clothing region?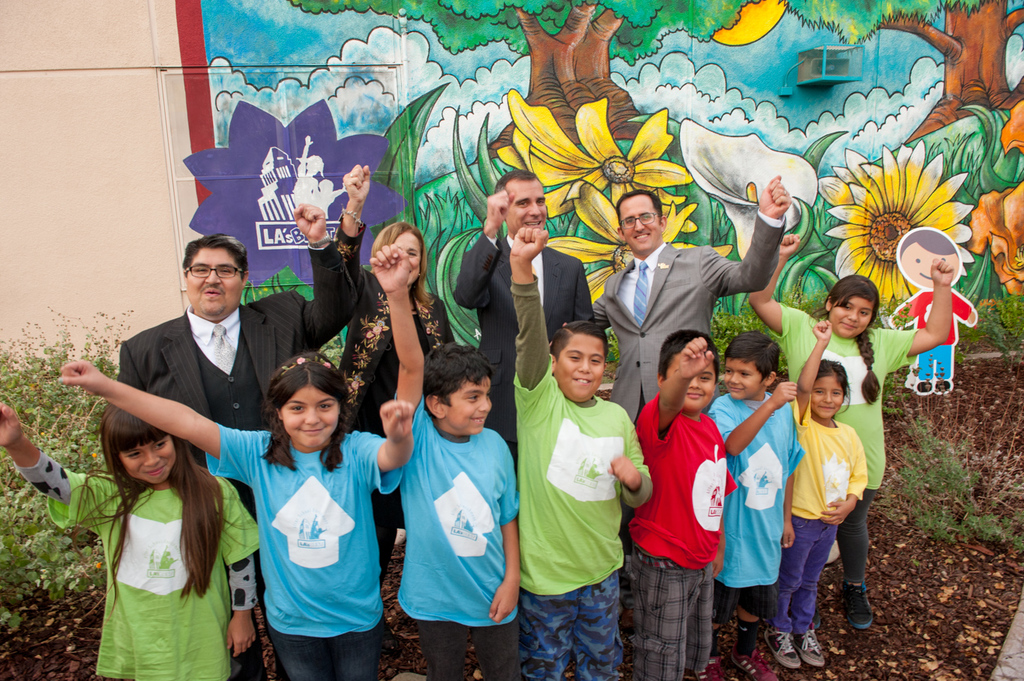
bbox(508, 276, 654, 680)
